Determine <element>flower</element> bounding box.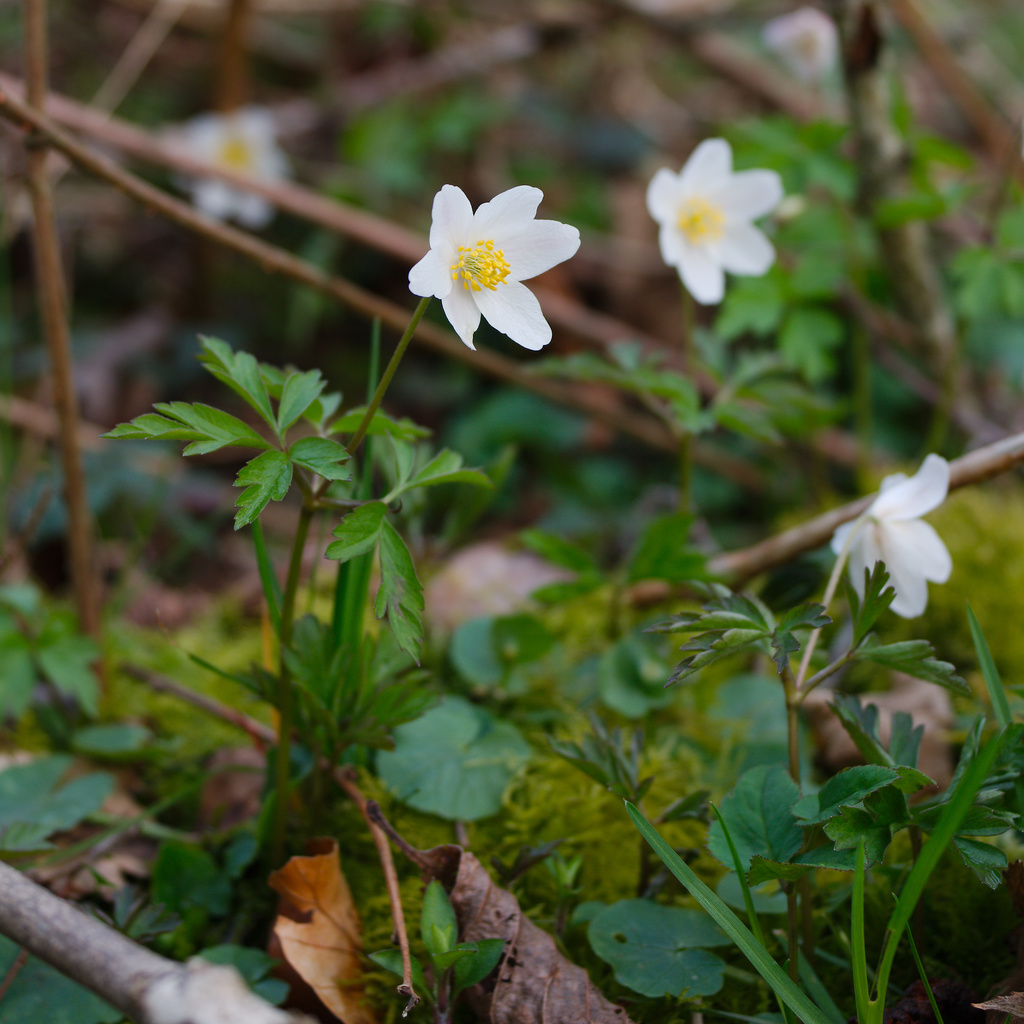
Determined: locate(414, 166, 587, 345).
